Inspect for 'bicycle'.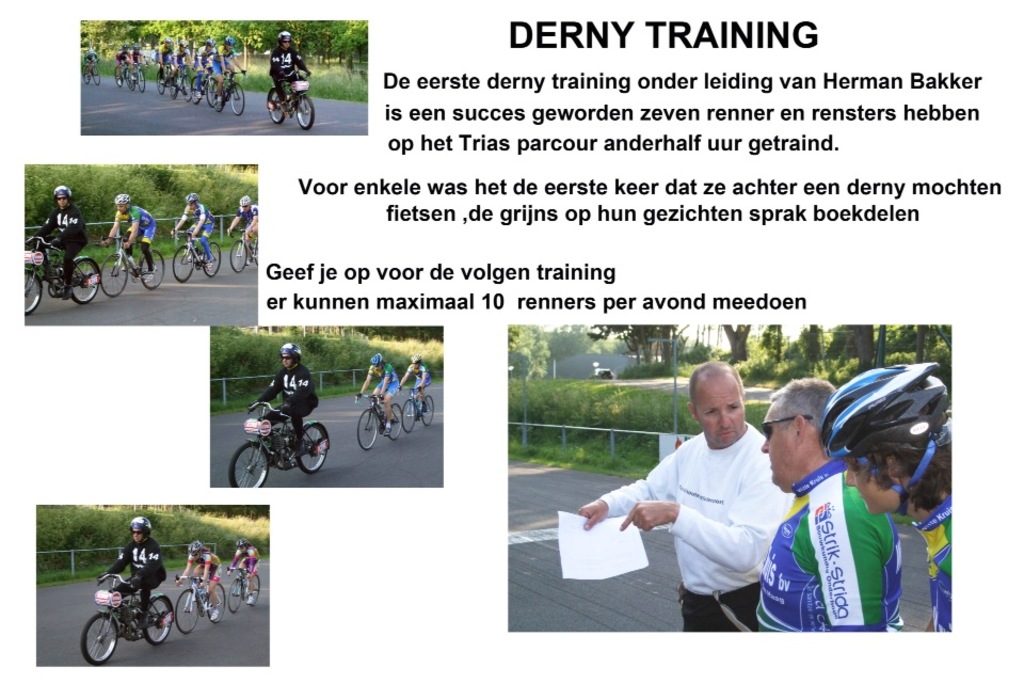
Inspection: left=229, top=228, right=260, bottom=272.
